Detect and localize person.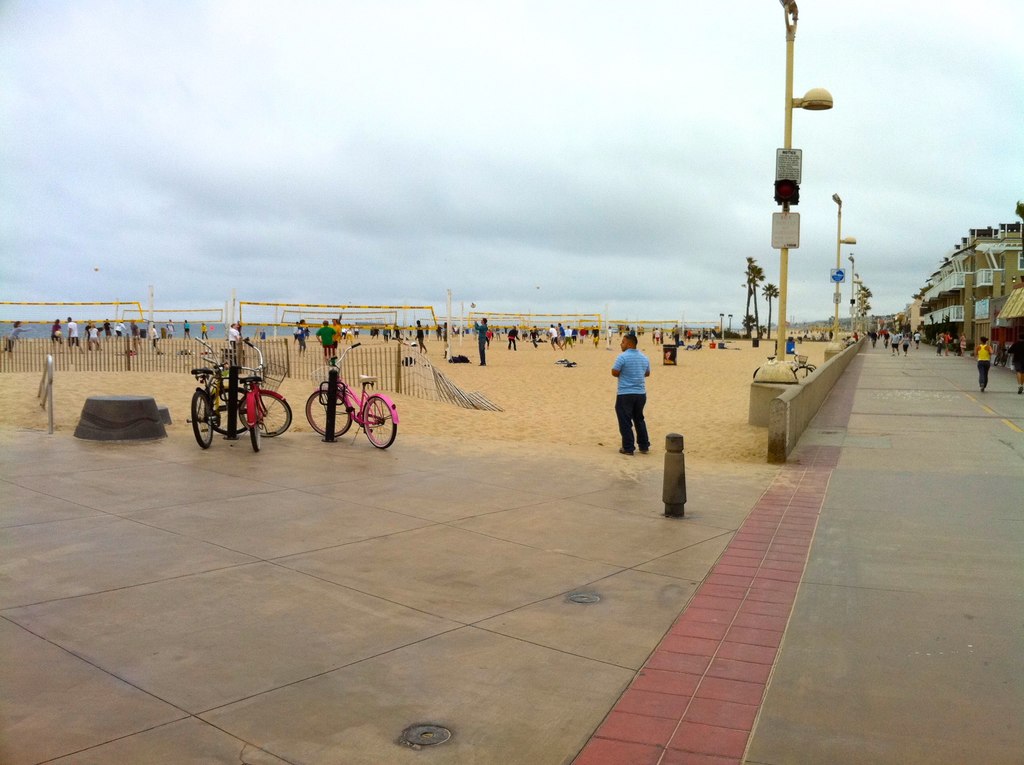
Localized at left=454, top=324, right=460, bottom=334.
